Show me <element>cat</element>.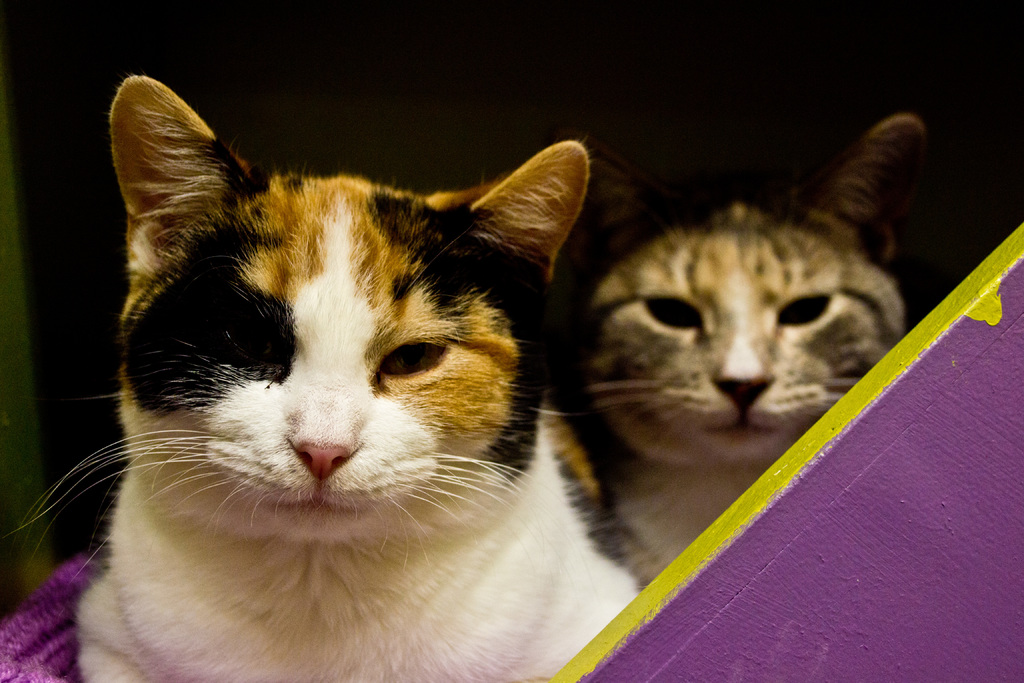
<element>cat</element> is here: crop(0, 73, 657, 682).
